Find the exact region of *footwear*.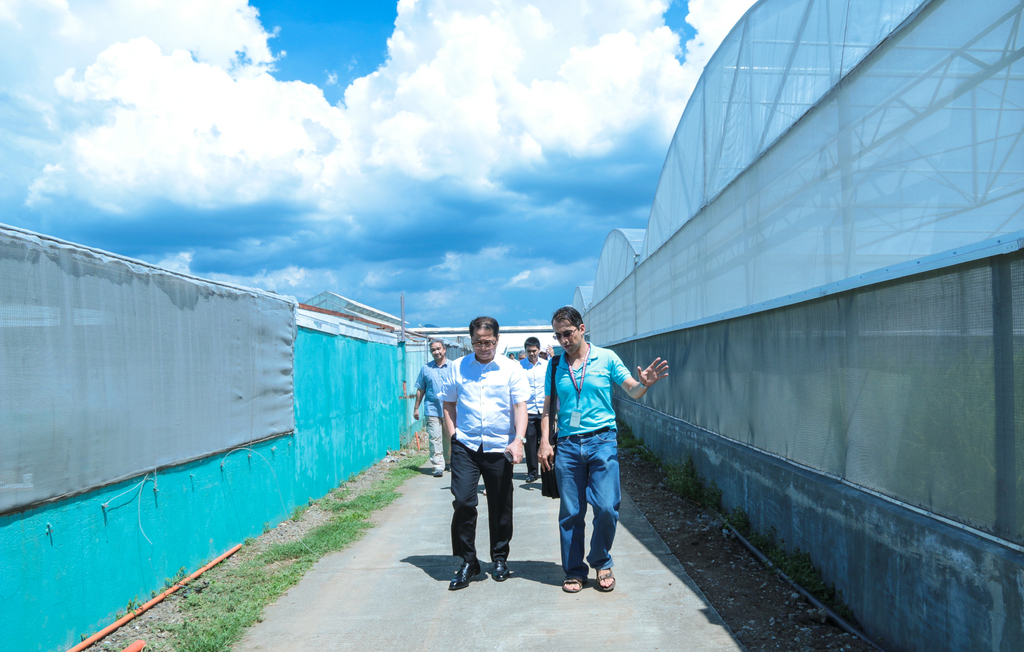
Exact region: bbox=(524, 472, 540, 482).
